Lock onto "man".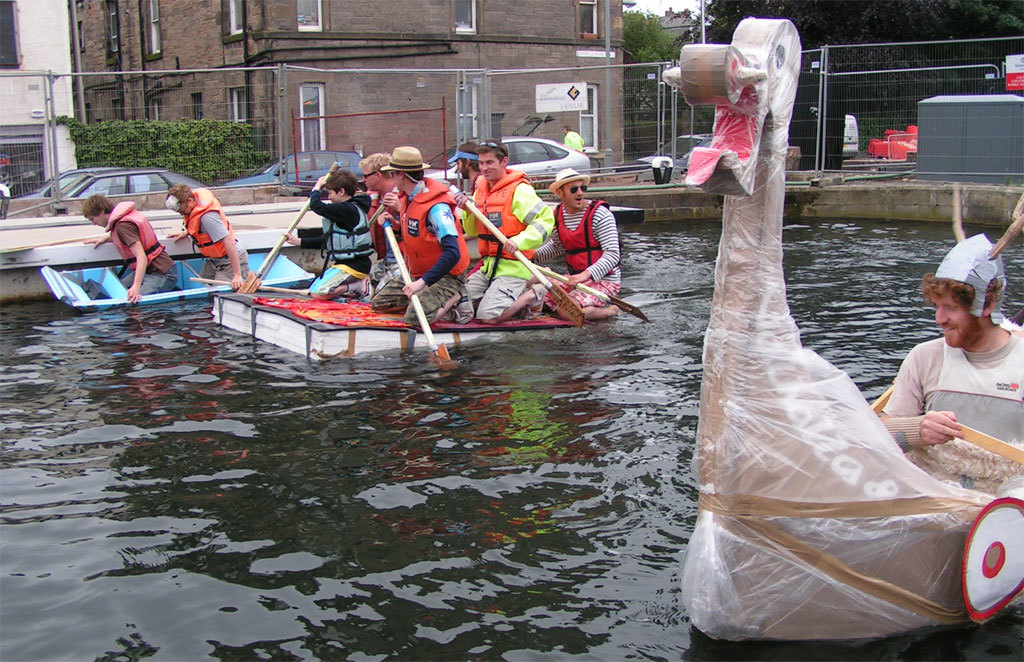
Locked: pyautogui.locateOnScreen(448, 138, 555, 321).
